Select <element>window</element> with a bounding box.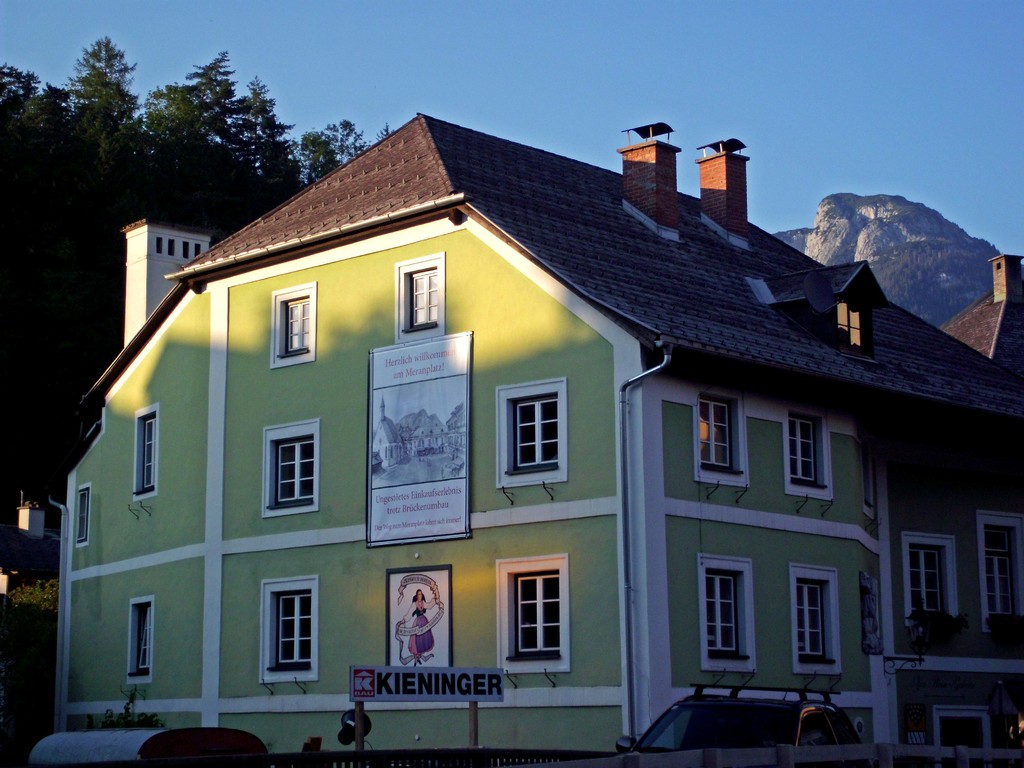
bbox(278, 597, 309, 667).
